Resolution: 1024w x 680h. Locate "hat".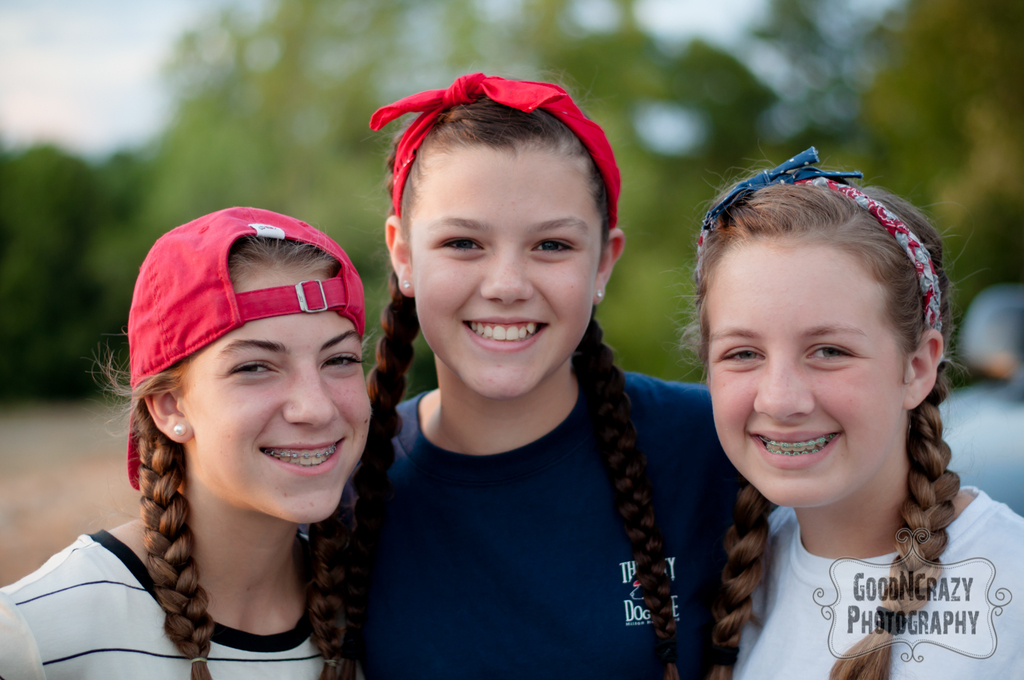
124 206 365 491.
